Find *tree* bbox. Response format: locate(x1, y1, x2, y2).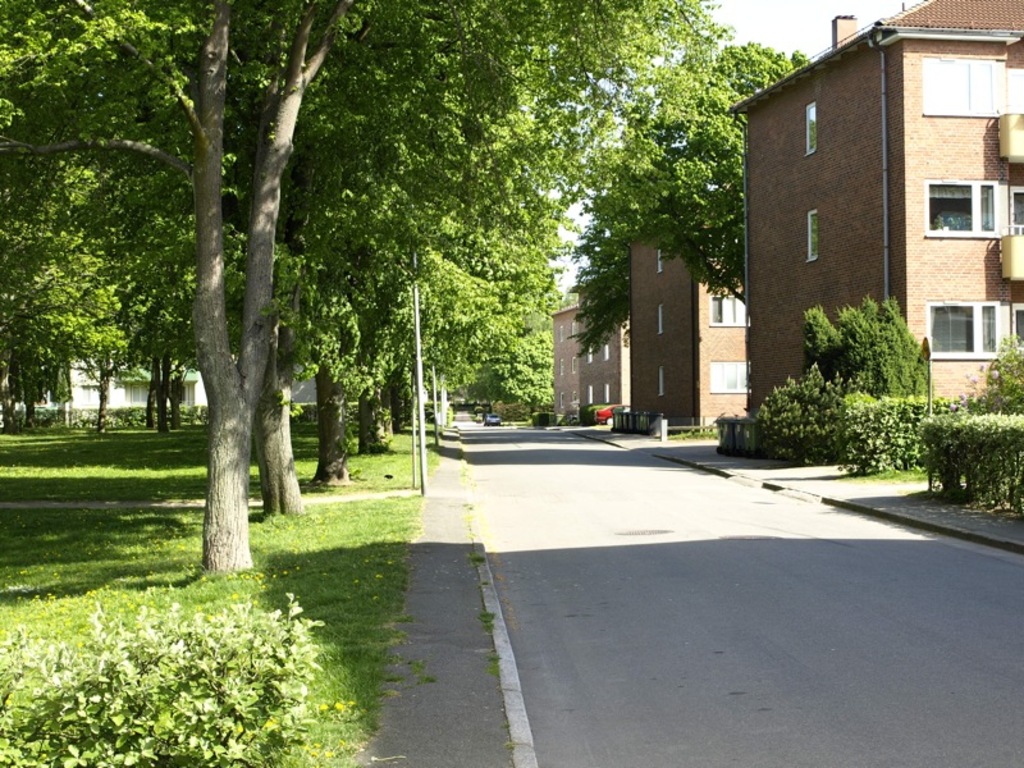
locate(125, 274, 201, 435).
